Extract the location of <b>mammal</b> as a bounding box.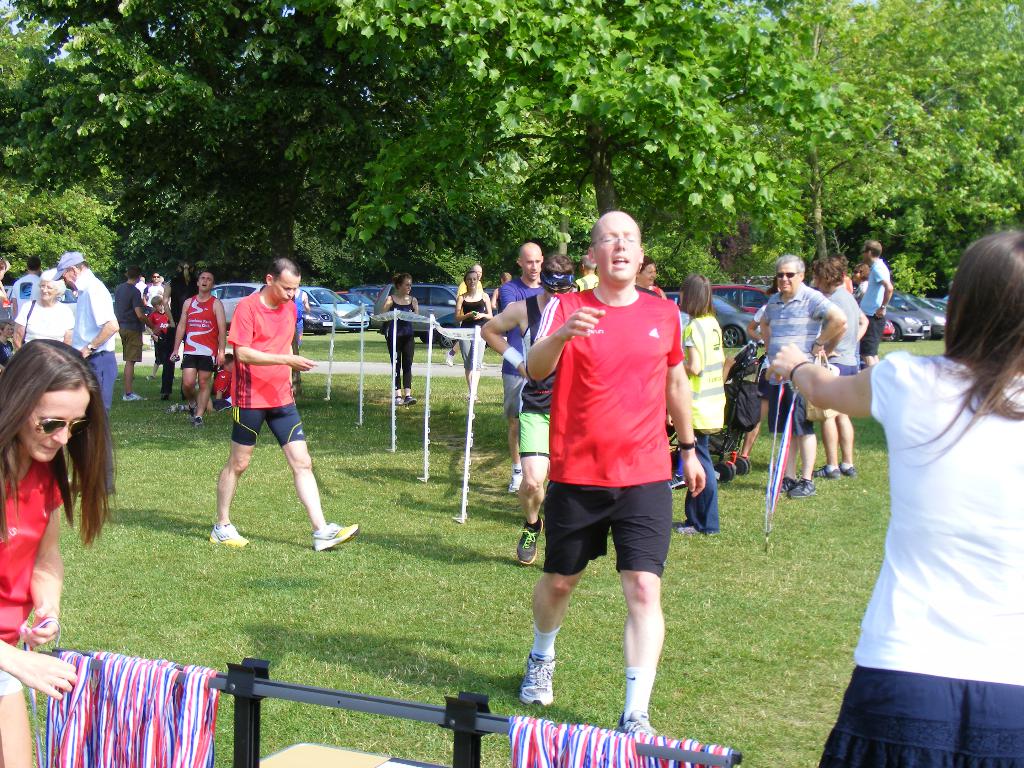
left=860, top=238, right=893, bottom=365.
